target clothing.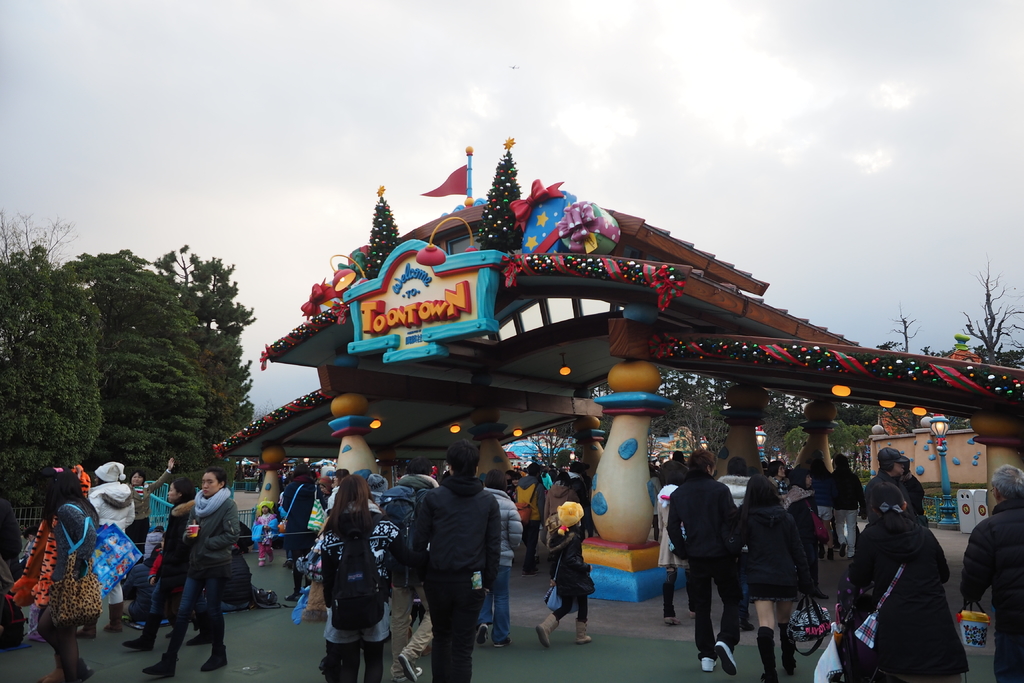
Target region: <region>961, 497, 1023, 682</region>.
